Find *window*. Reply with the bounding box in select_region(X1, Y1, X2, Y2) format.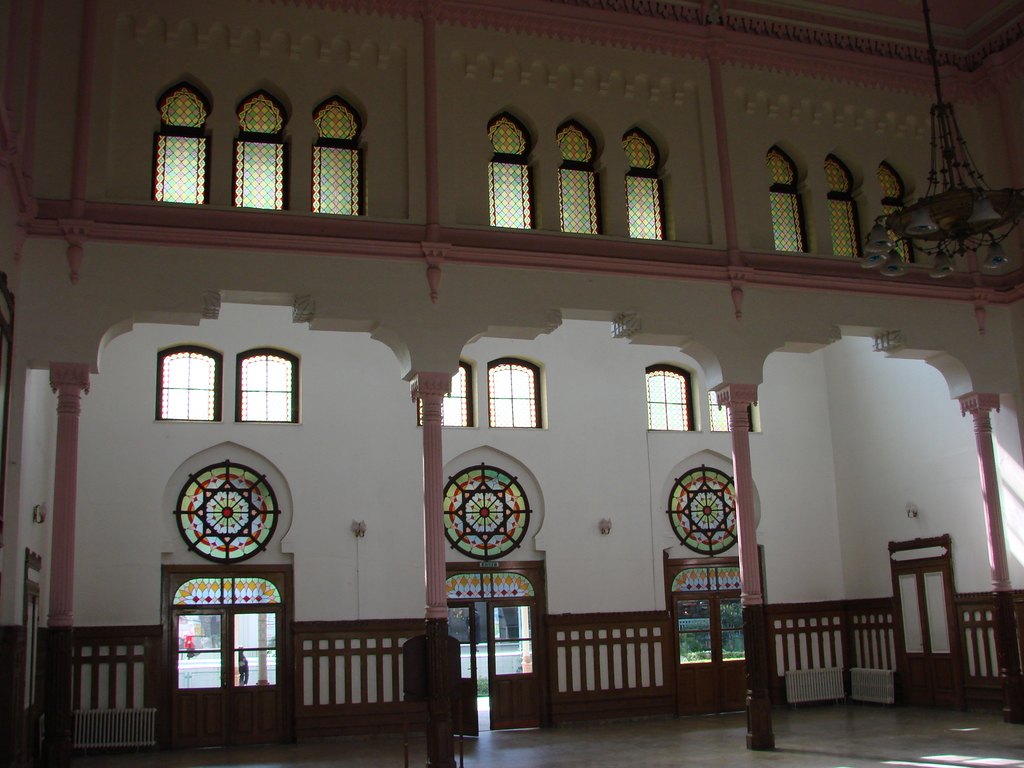
select_region(154, 81, 214, 204).
